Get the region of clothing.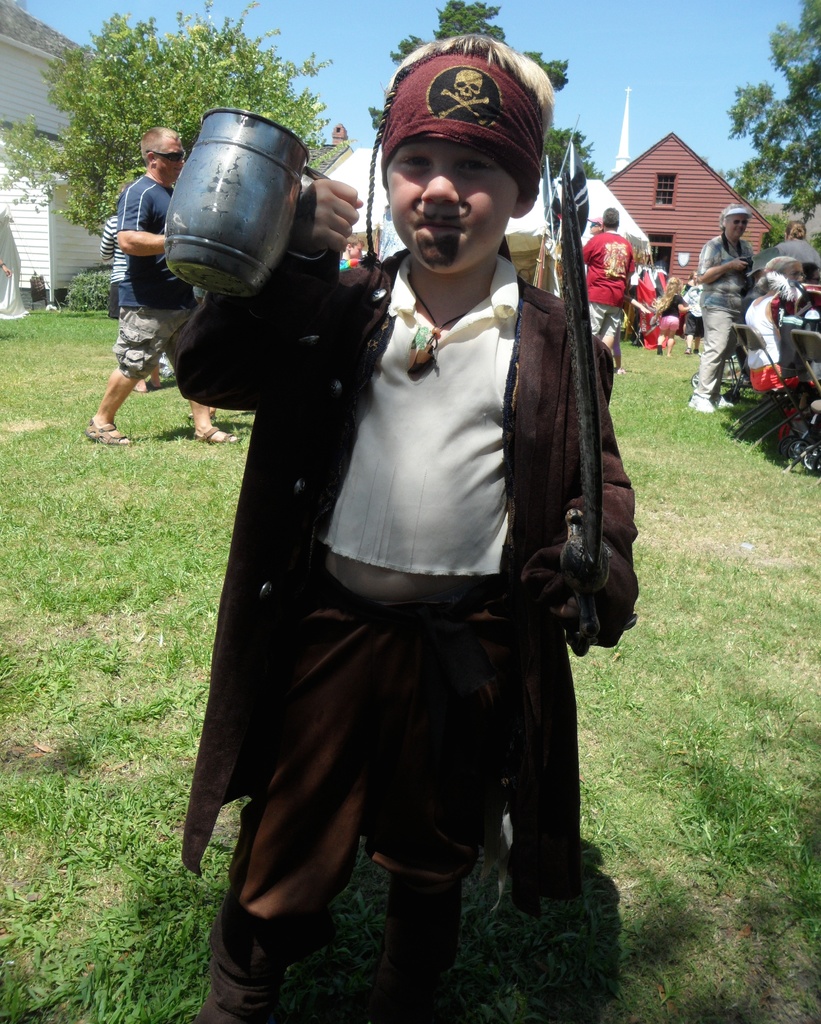
box(691, 207, 749, 392).
